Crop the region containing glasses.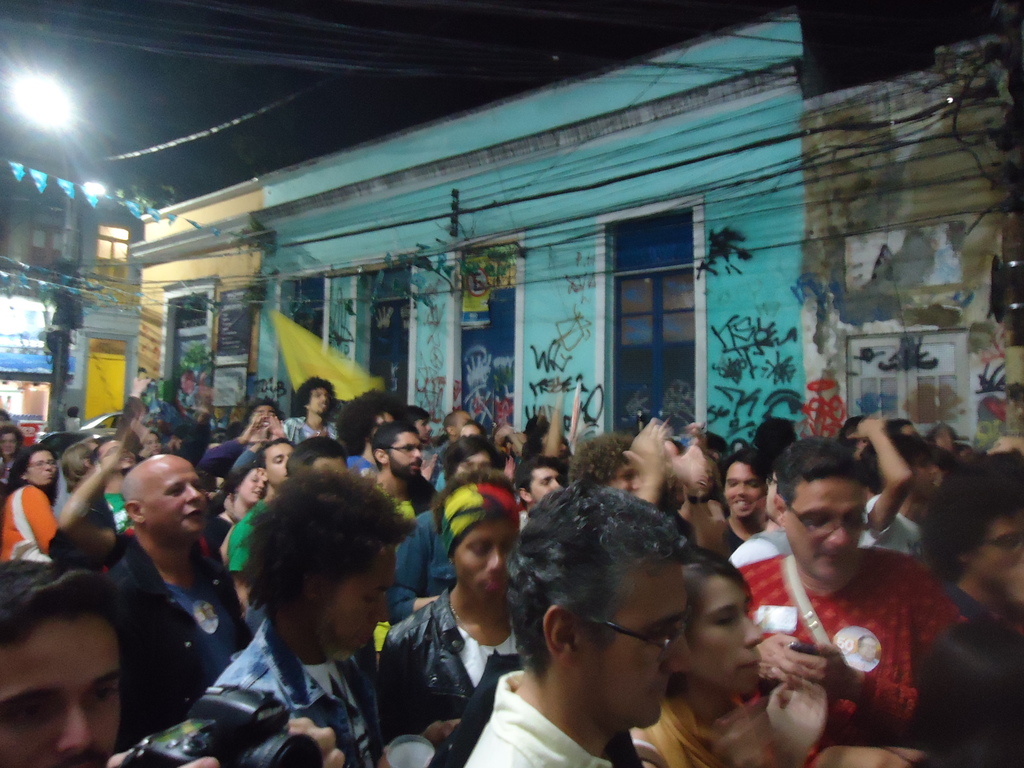
Crop region: {"x1": 788, "y1": 500, "x2": 876, "y2": 536}.
